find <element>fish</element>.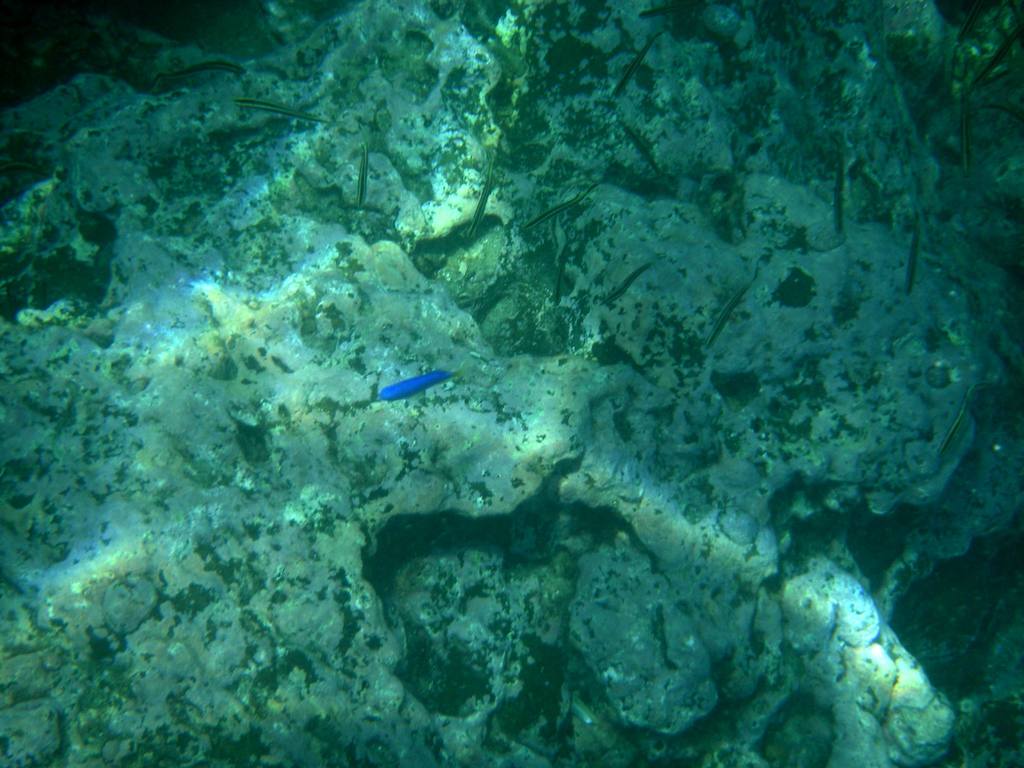
crop(831, 172, 846, 236).
